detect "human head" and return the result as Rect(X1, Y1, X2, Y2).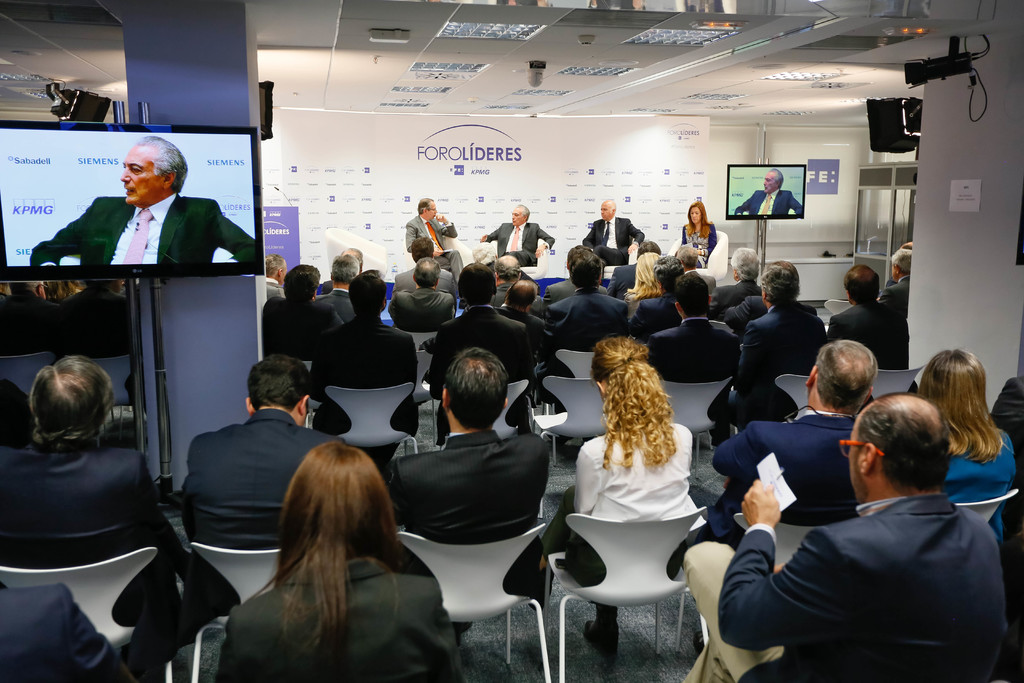
Rect(245, 354, 311, 426).
